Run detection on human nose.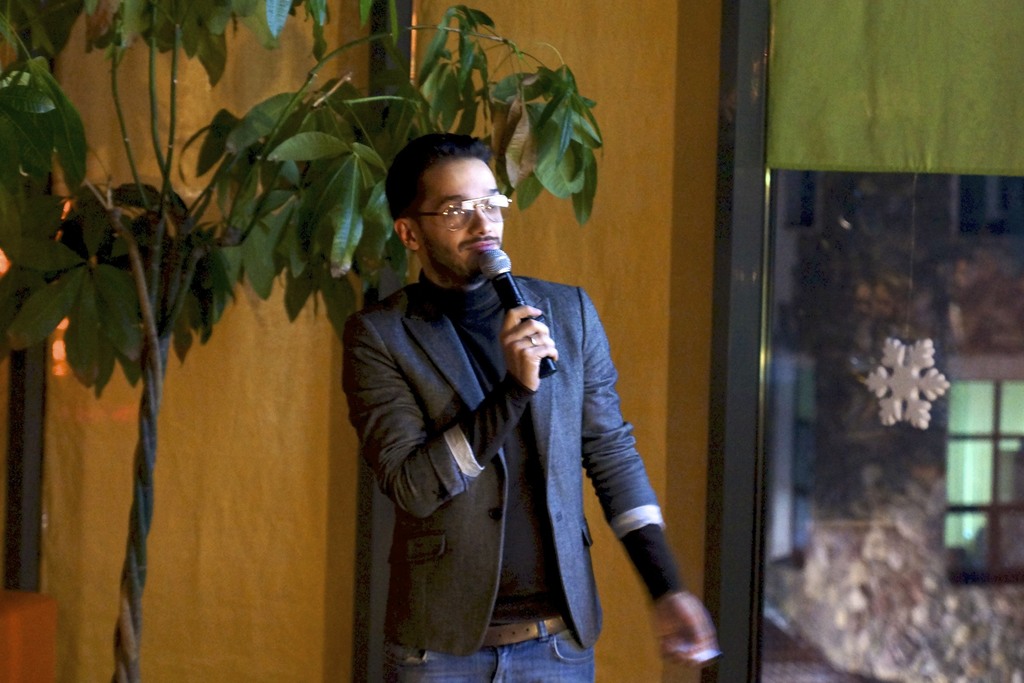
Result: {"left": 471, "top": 199, "right": 491, "bottom": 235}.
